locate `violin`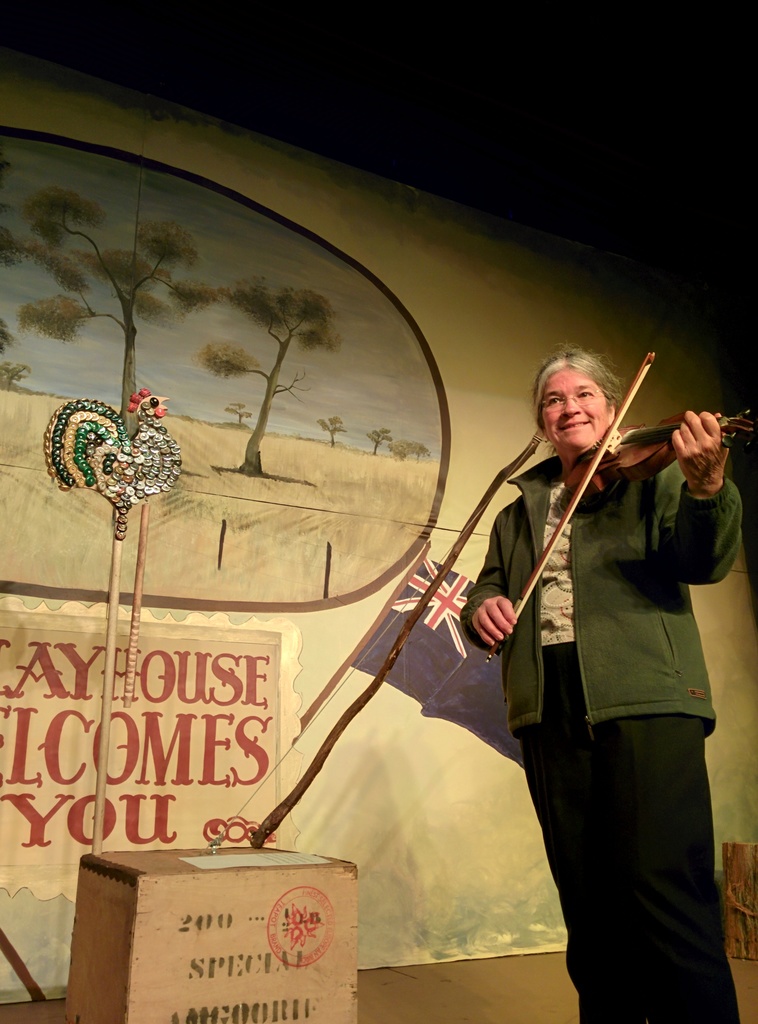
locate(478, 346, 757, 673)
